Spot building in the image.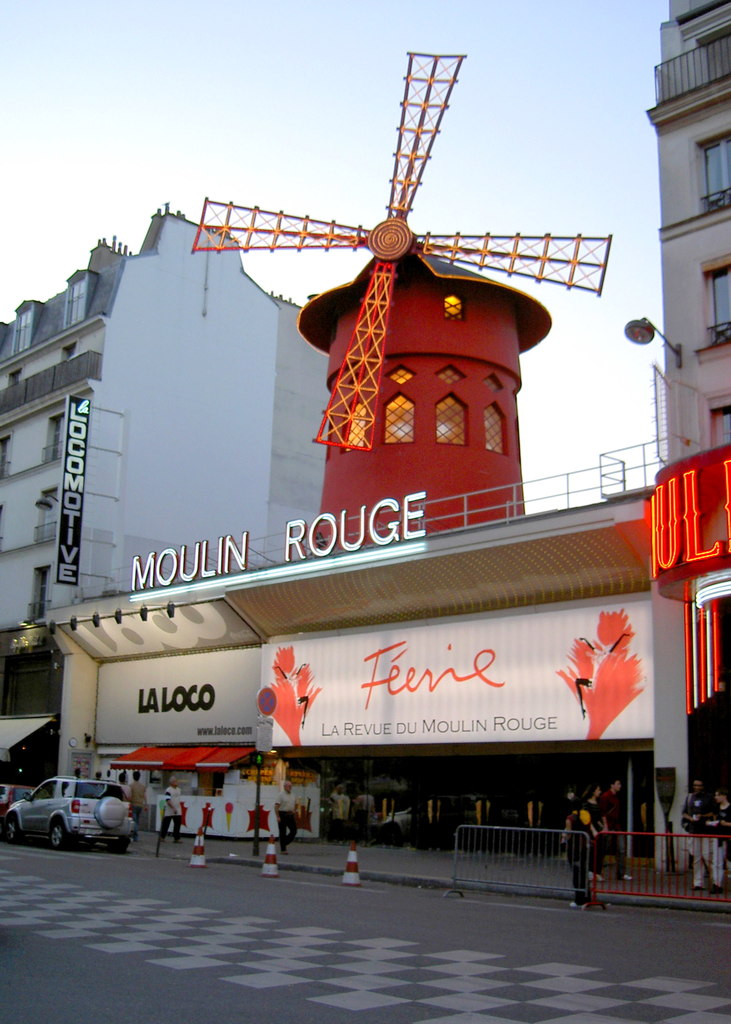
building found at bbox=(0, 206, 331, 777).
